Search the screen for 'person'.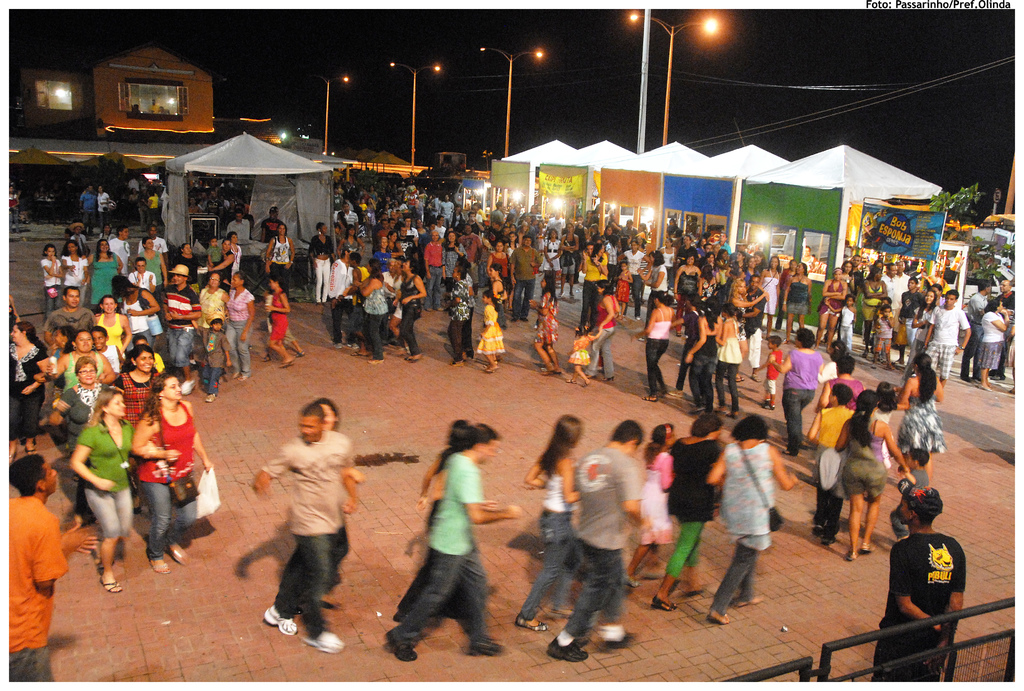
Found at Rect(49, 360, 124, 520).
